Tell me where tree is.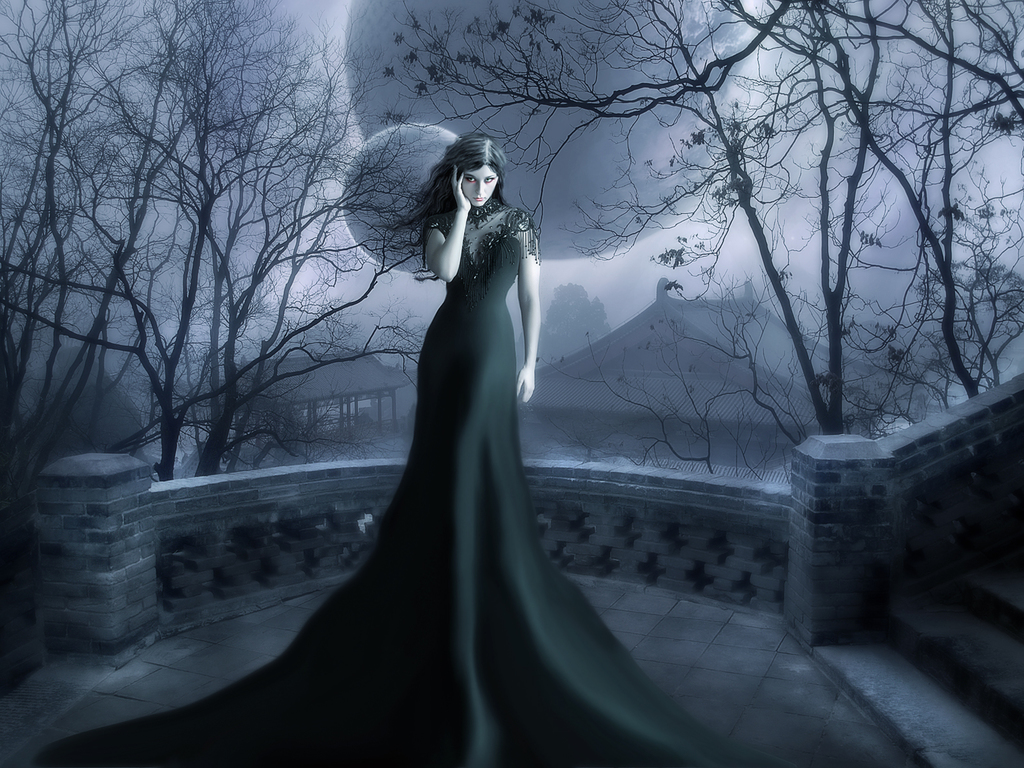
tree is at left=381, top=0, right=1023, bottom=478.
